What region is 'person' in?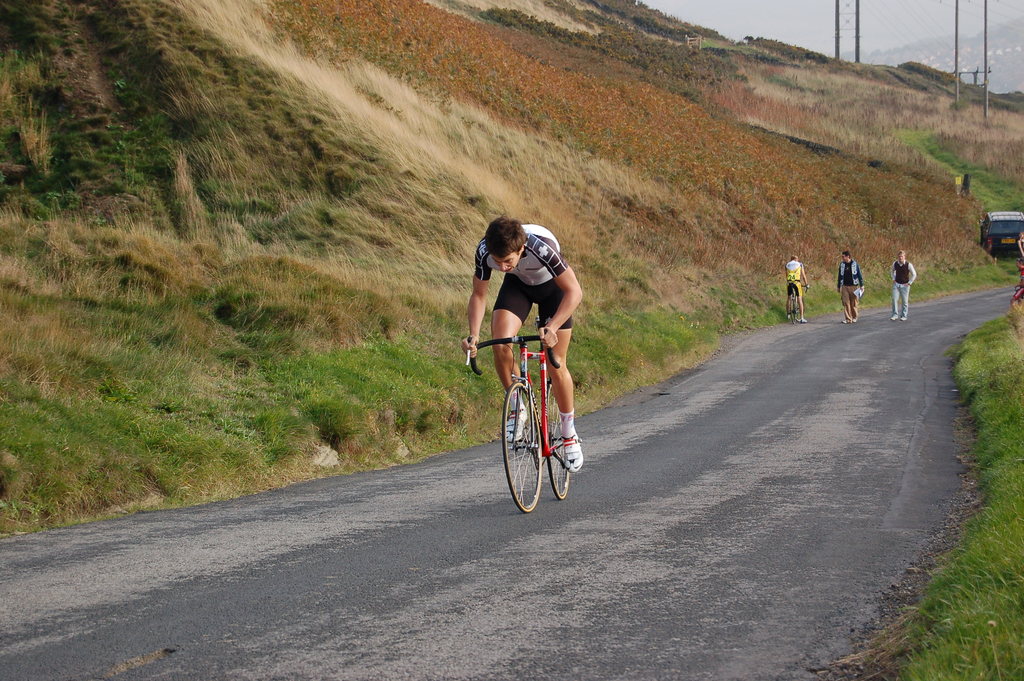
pyautogui.locateOnScreen(833, 245, 868, 327).
